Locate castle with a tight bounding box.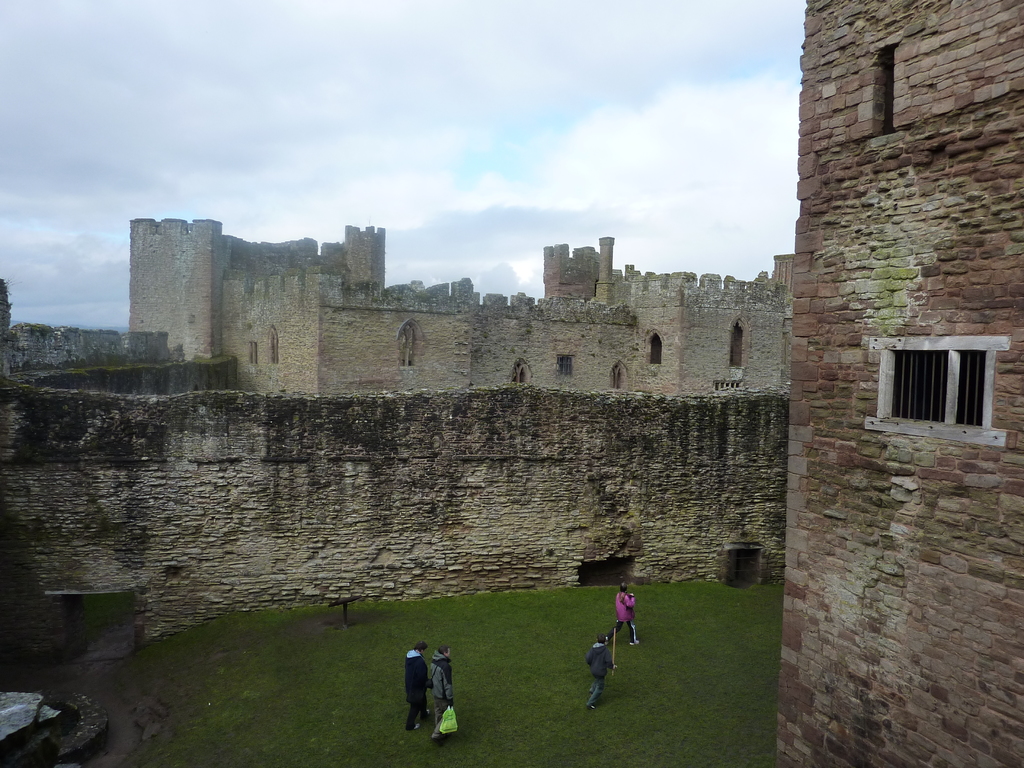
107 138 953 600.
